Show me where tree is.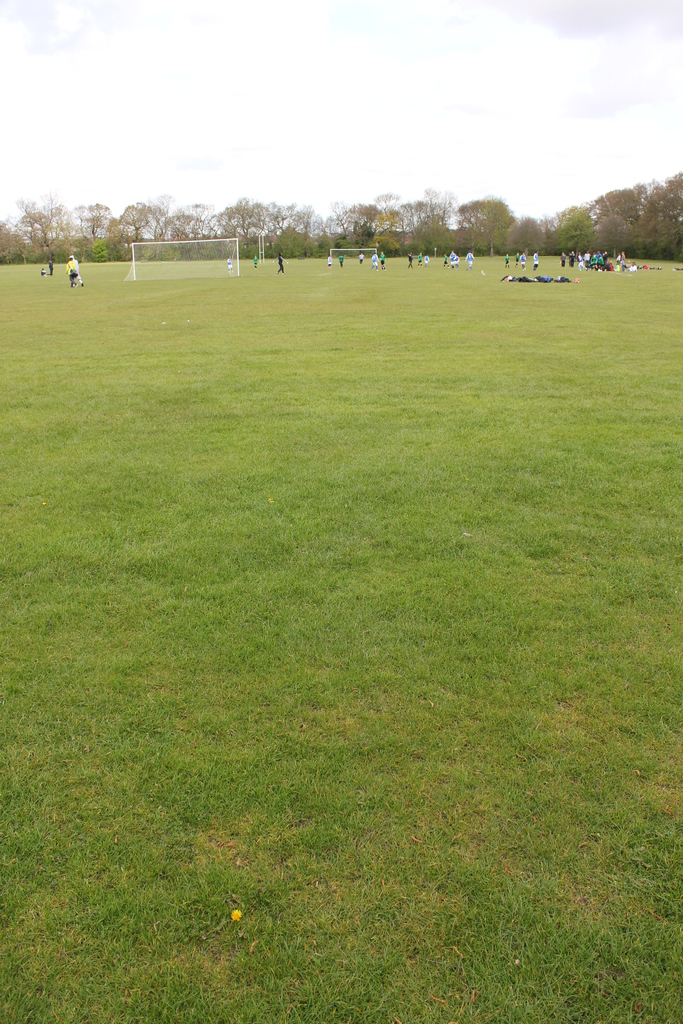
tree is at left=86, top=234, right=117, bottom=264.
